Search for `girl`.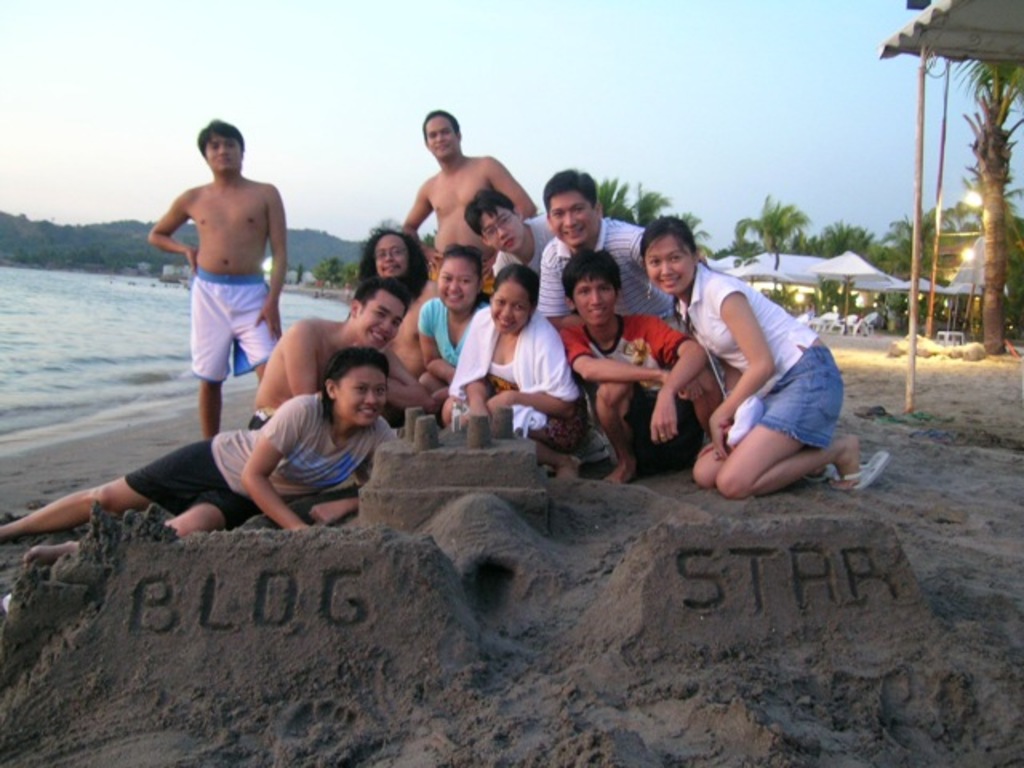
Found at BBox(443, 261, 587, 485).
